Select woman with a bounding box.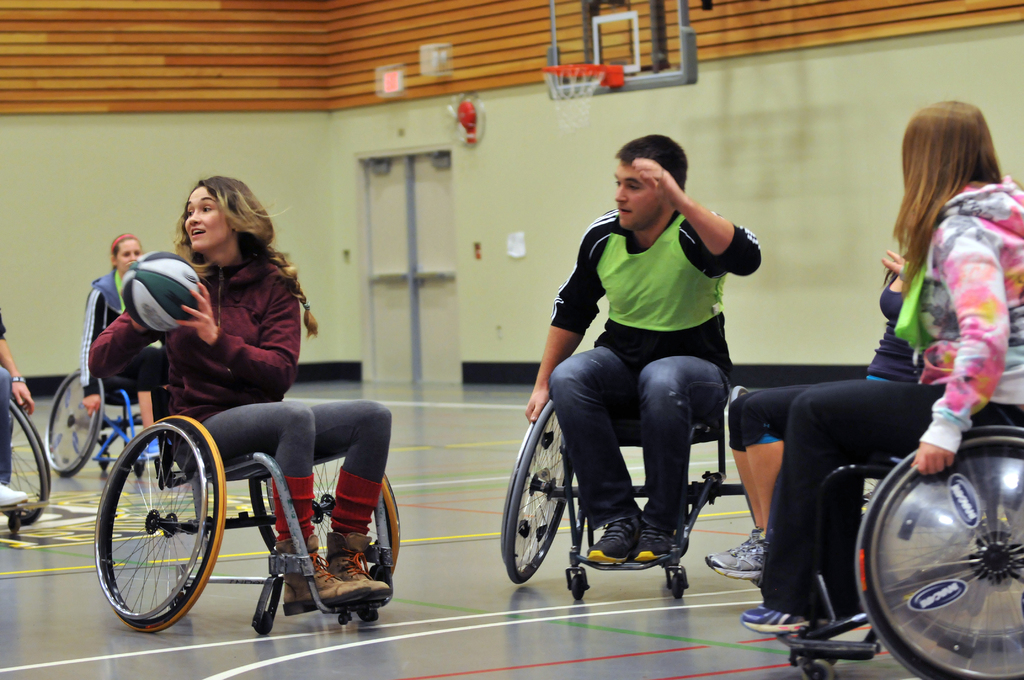
bbox=[84, 173, 395, 613].
